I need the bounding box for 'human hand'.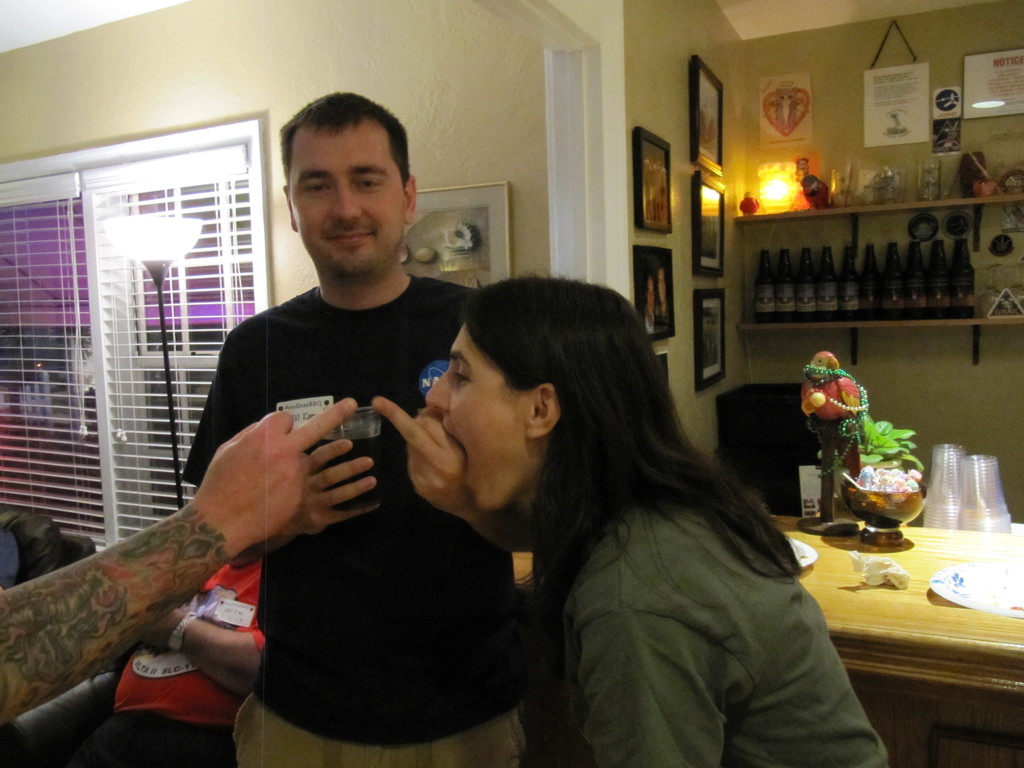
Here it is: 283 436 381 542.
